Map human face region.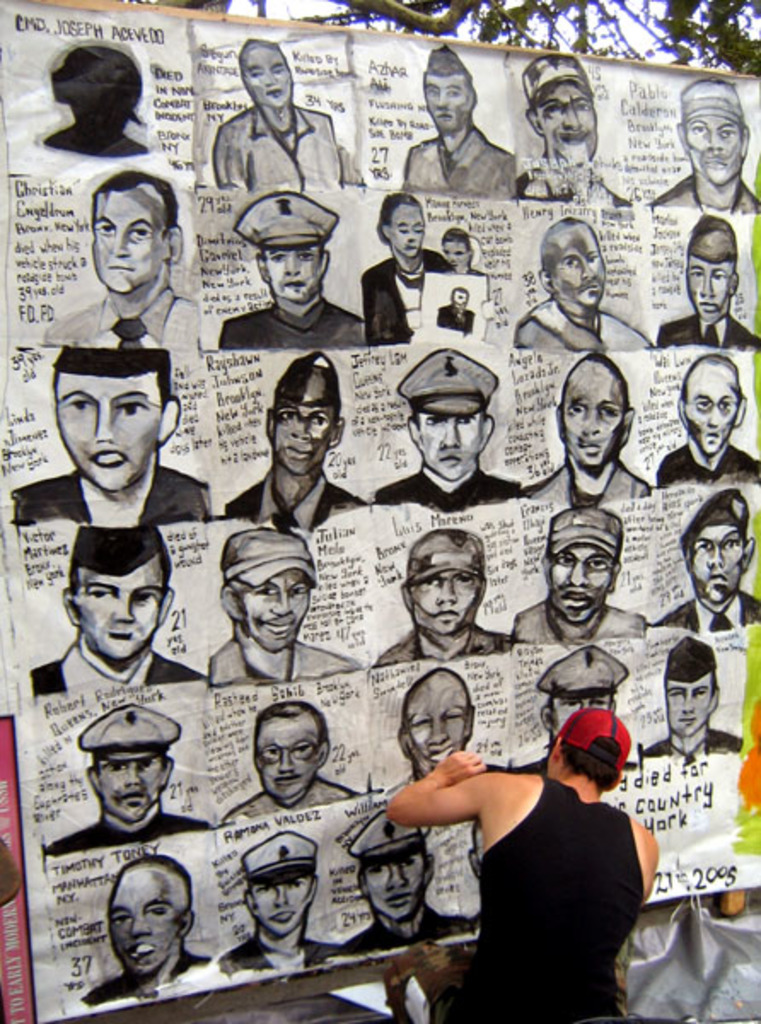
Mapped to box=[239, 46, 292, 104].
